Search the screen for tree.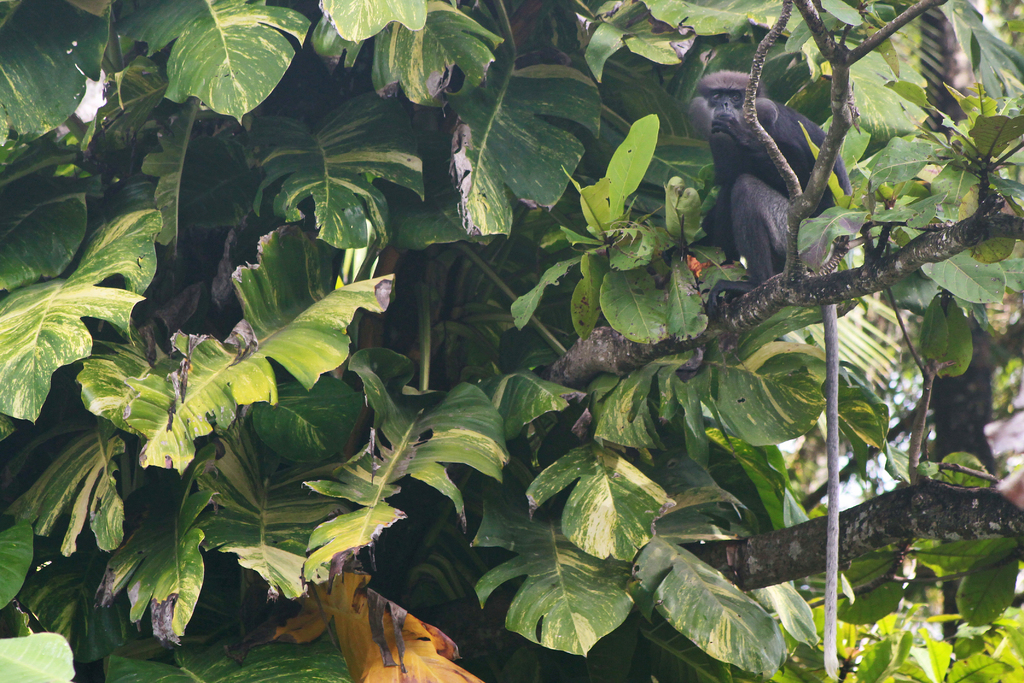
Found at region(0, 4, 1004, 661).
